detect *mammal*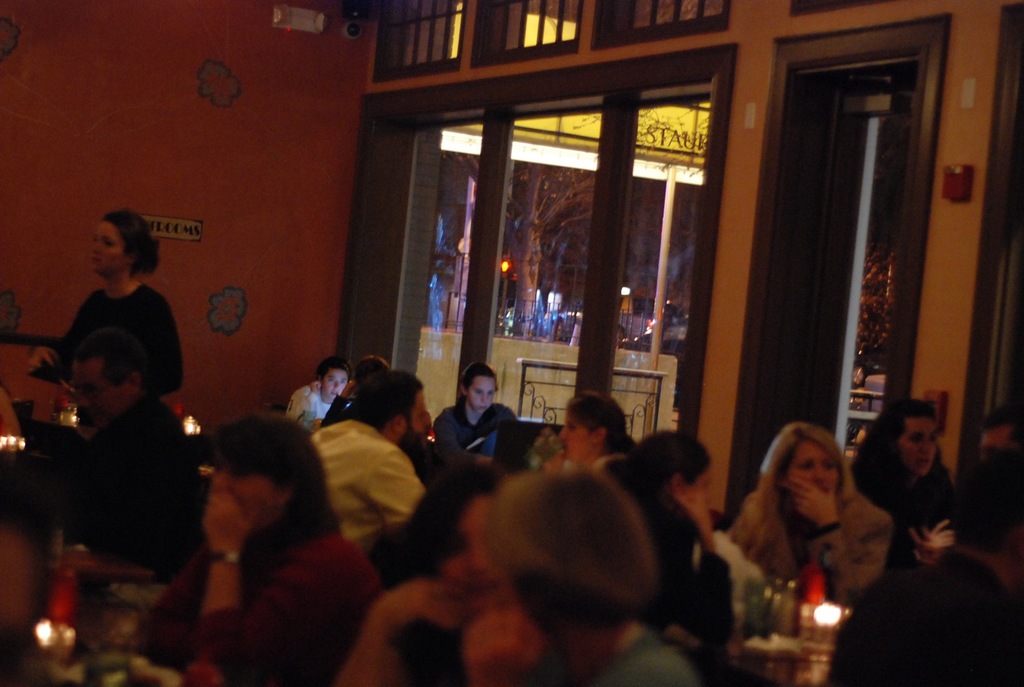
<box>627,425,760,610</box>
